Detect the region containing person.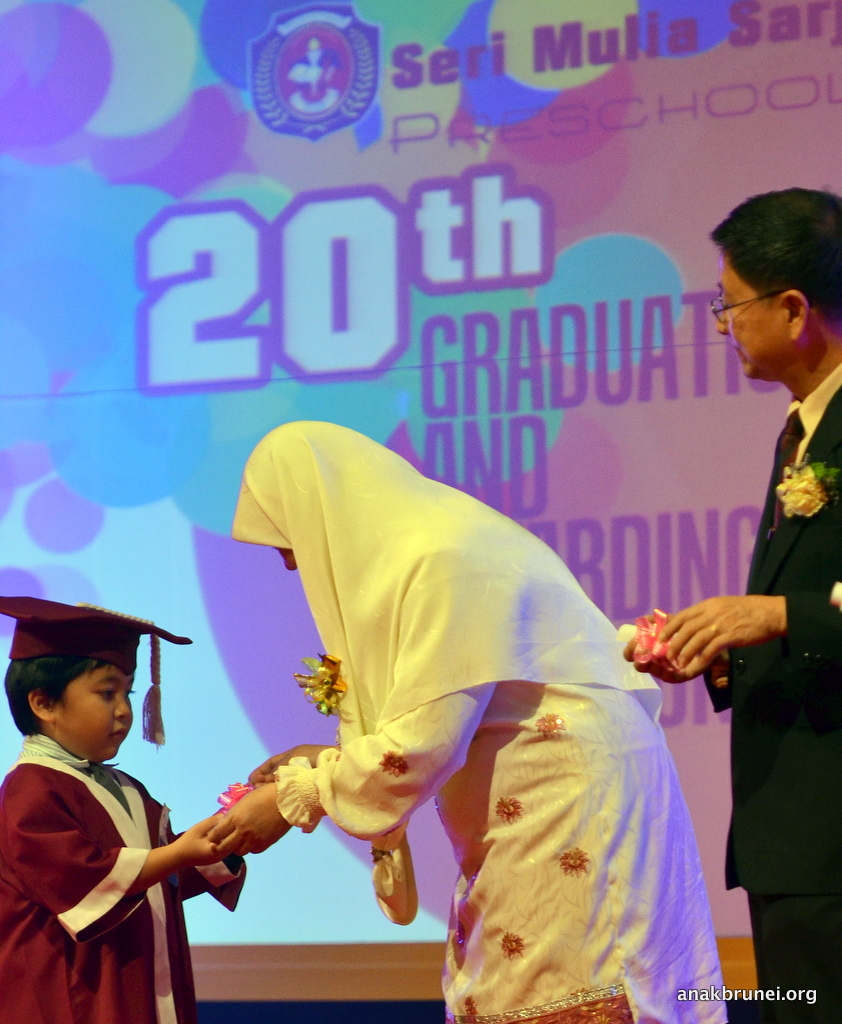
{"left": 192, "top": 417, "right": 720, "bottom": 1023}.
